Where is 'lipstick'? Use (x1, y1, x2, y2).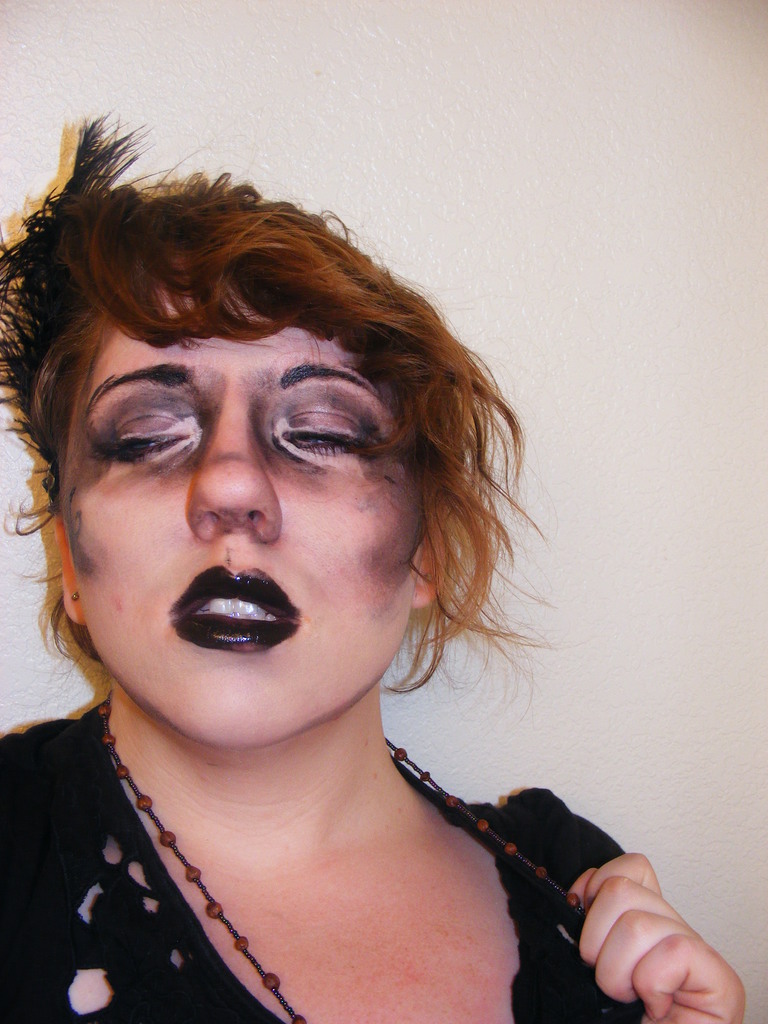
(170, 563, 299, 655).
